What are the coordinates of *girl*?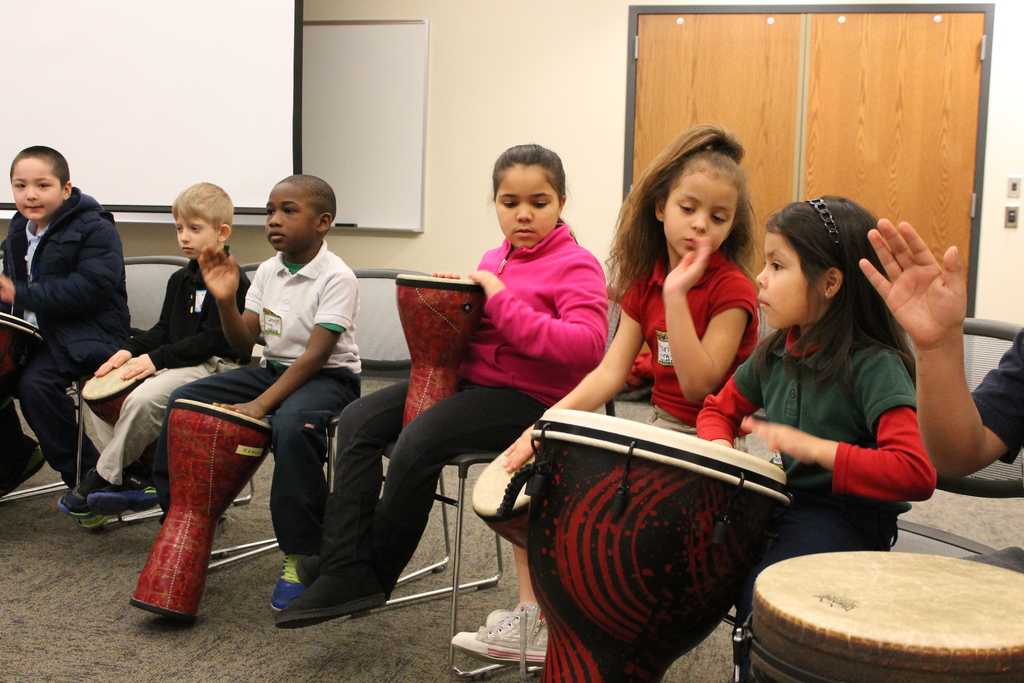
450:120:769:671.
